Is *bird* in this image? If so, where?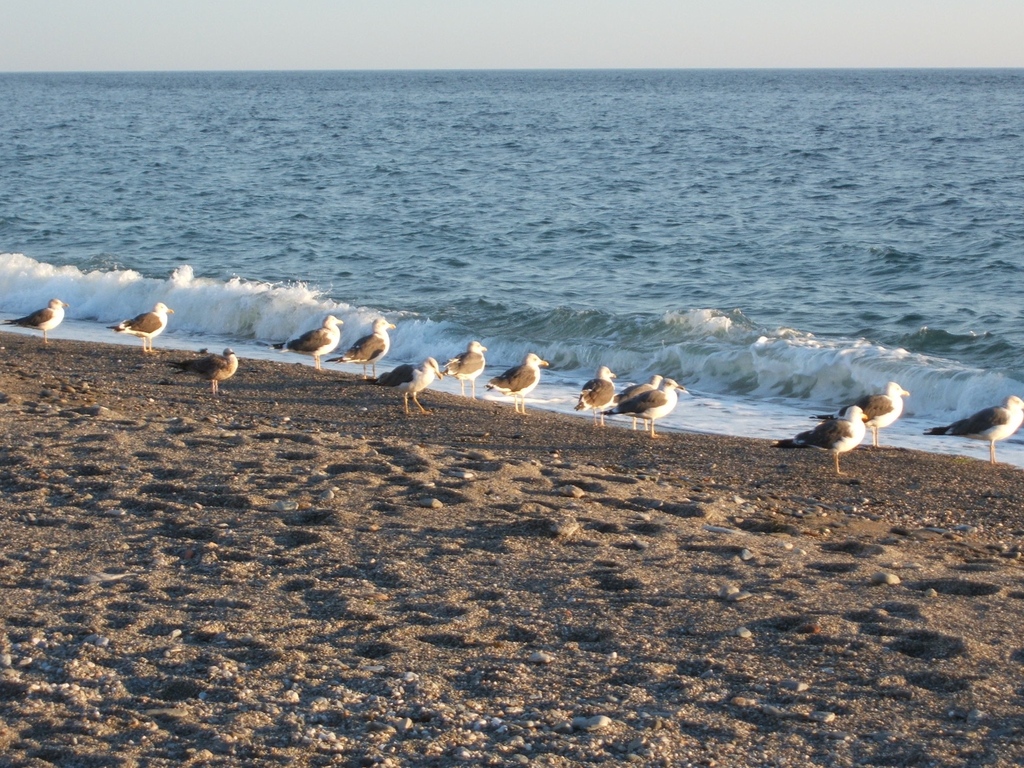
Yes, at region(771, 406, 868, 477).
